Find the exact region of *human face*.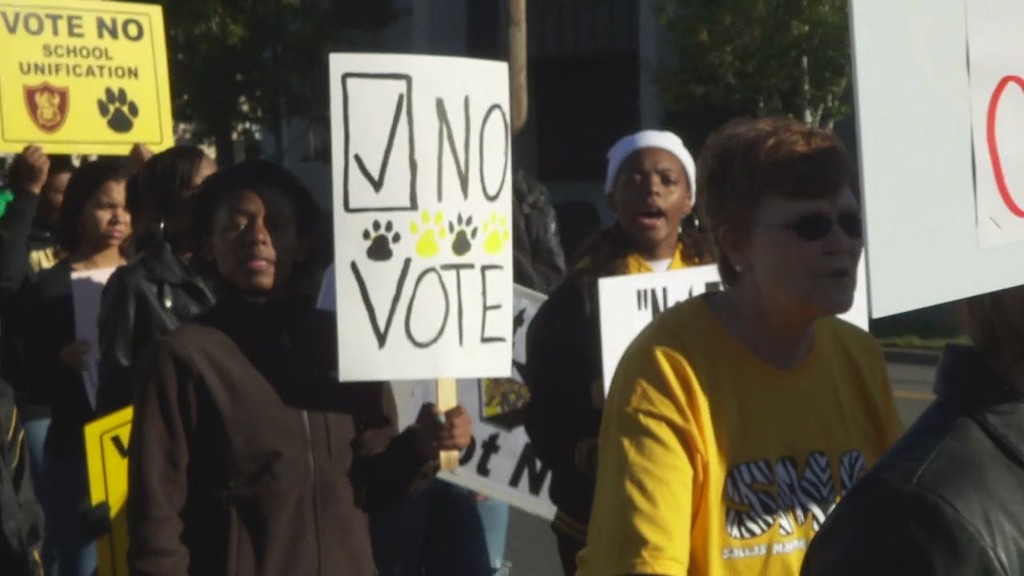
Exact region: [754,185,863,324].
